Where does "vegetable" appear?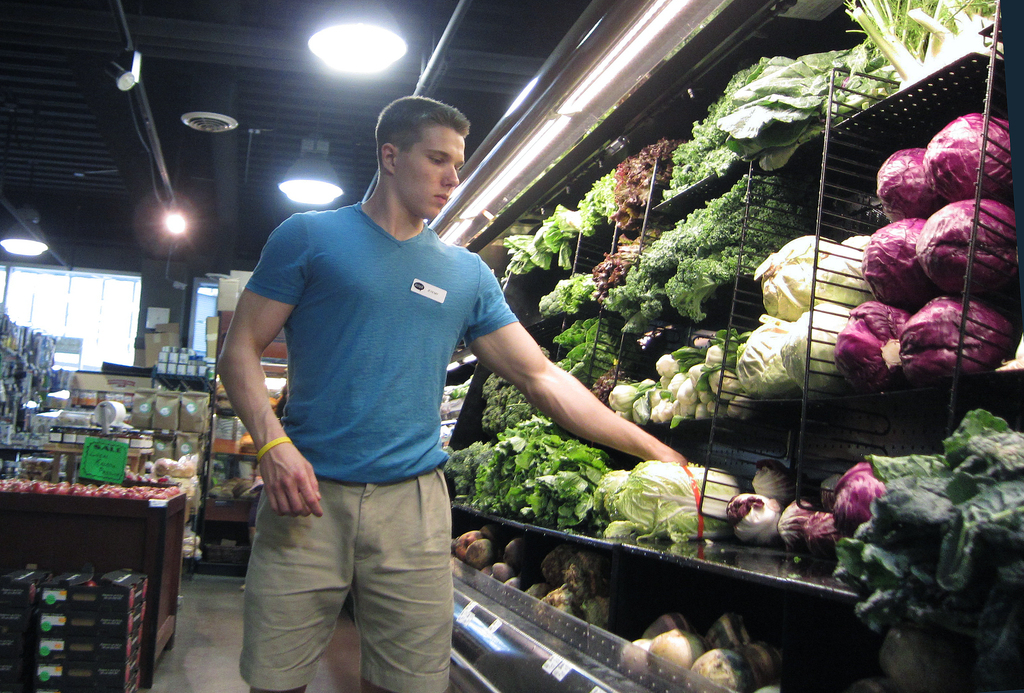
Appears at 908/275/1012/388.
